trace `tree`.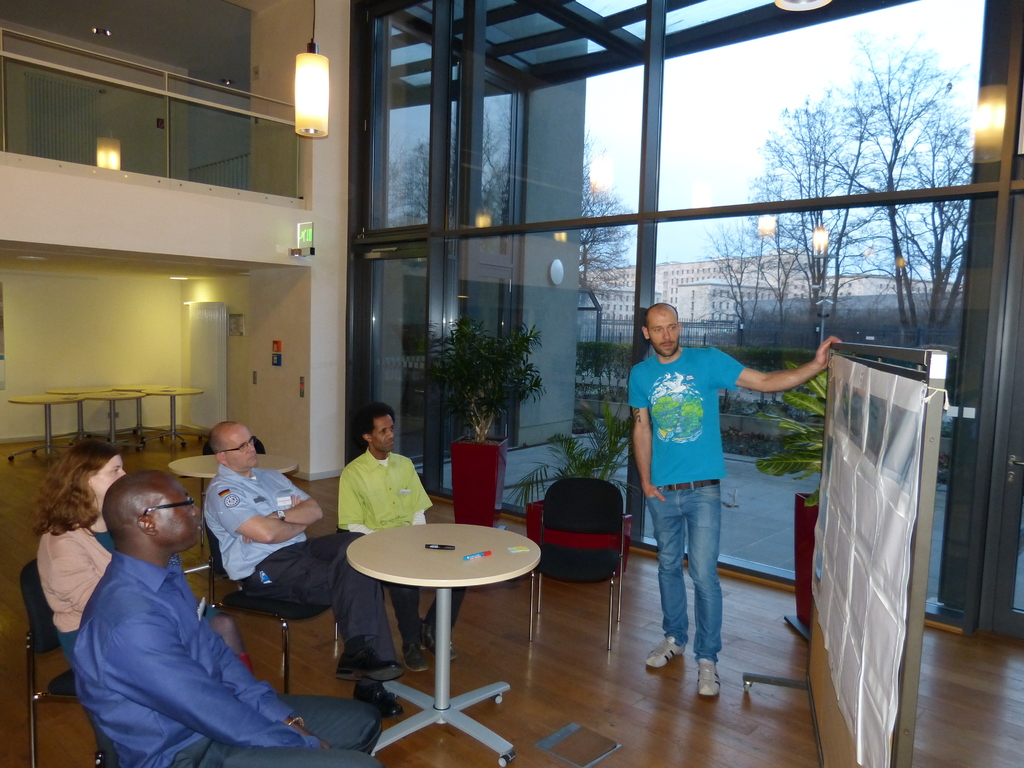
Traced to 765, 98, 839, 360.
